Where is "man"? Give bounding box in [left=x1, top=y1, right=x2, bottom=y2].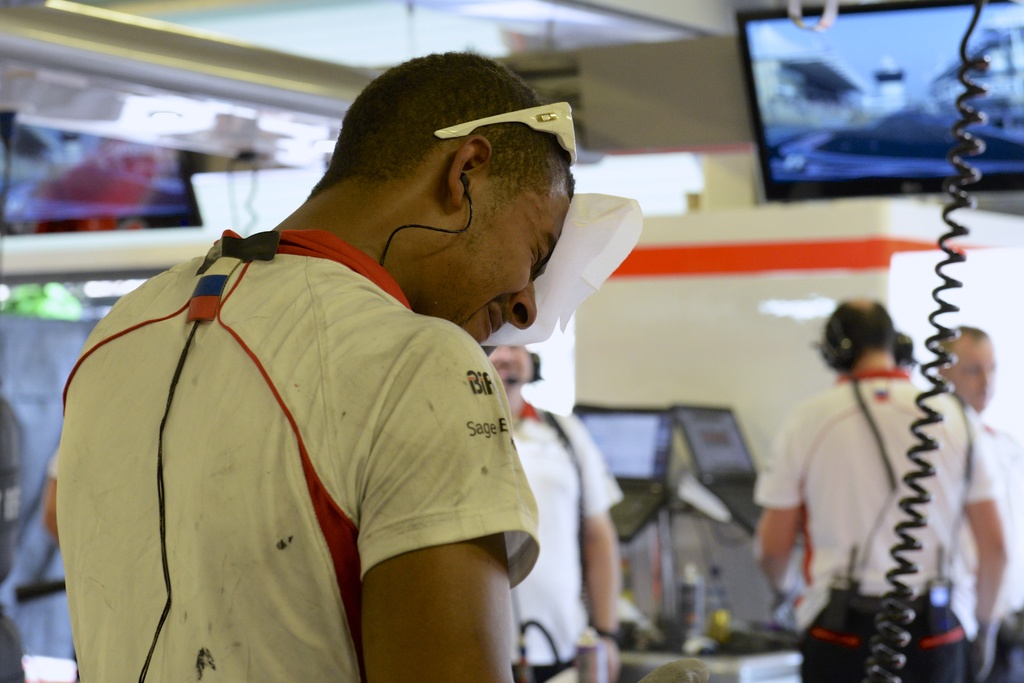
[left=756, top=302, right=1012, bottom=682].
